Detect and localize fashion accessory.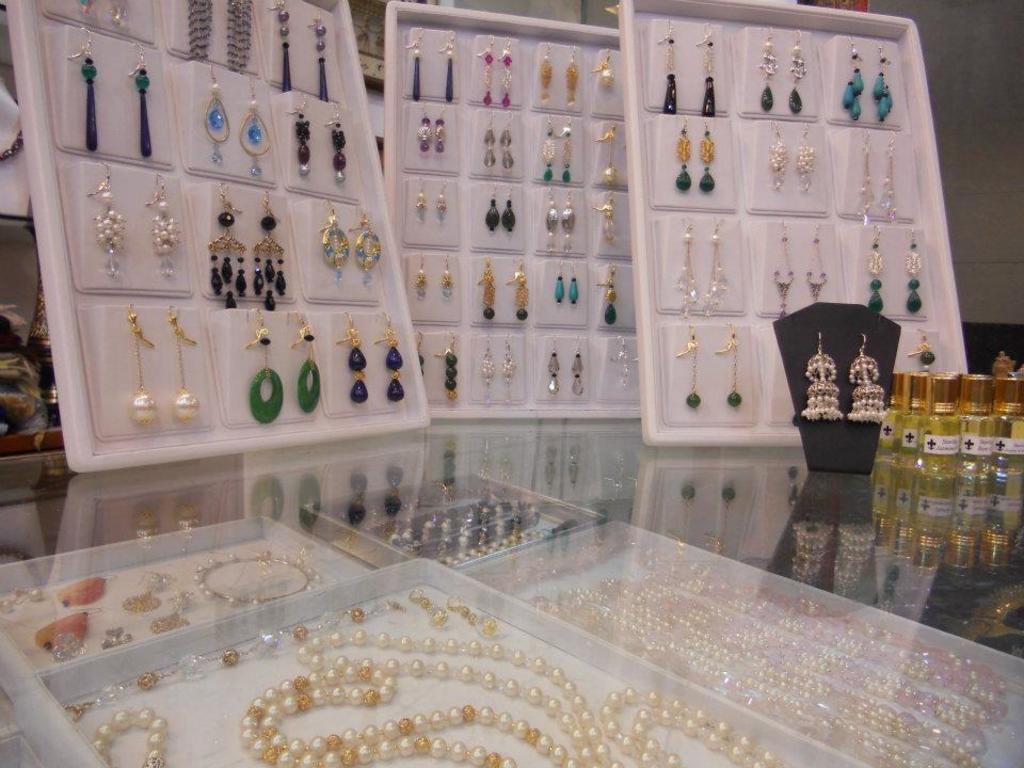
Localized at (803, 331, 844, 420).
